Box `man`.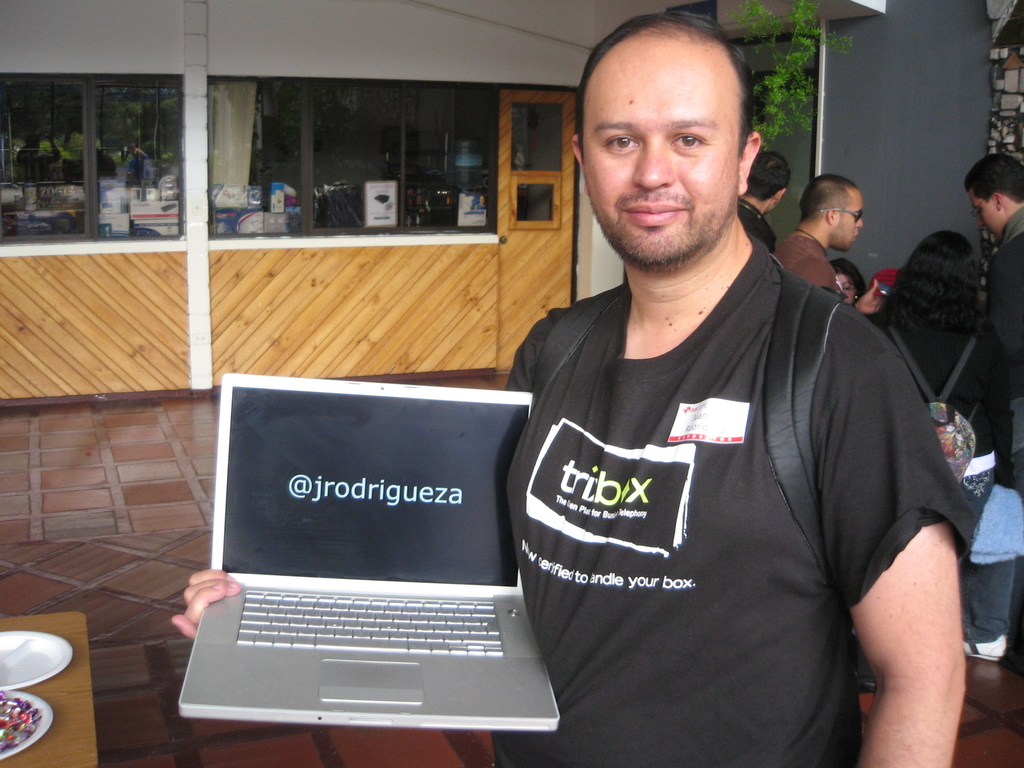
[x1=168, y1=9, x2=968, y2=767].
